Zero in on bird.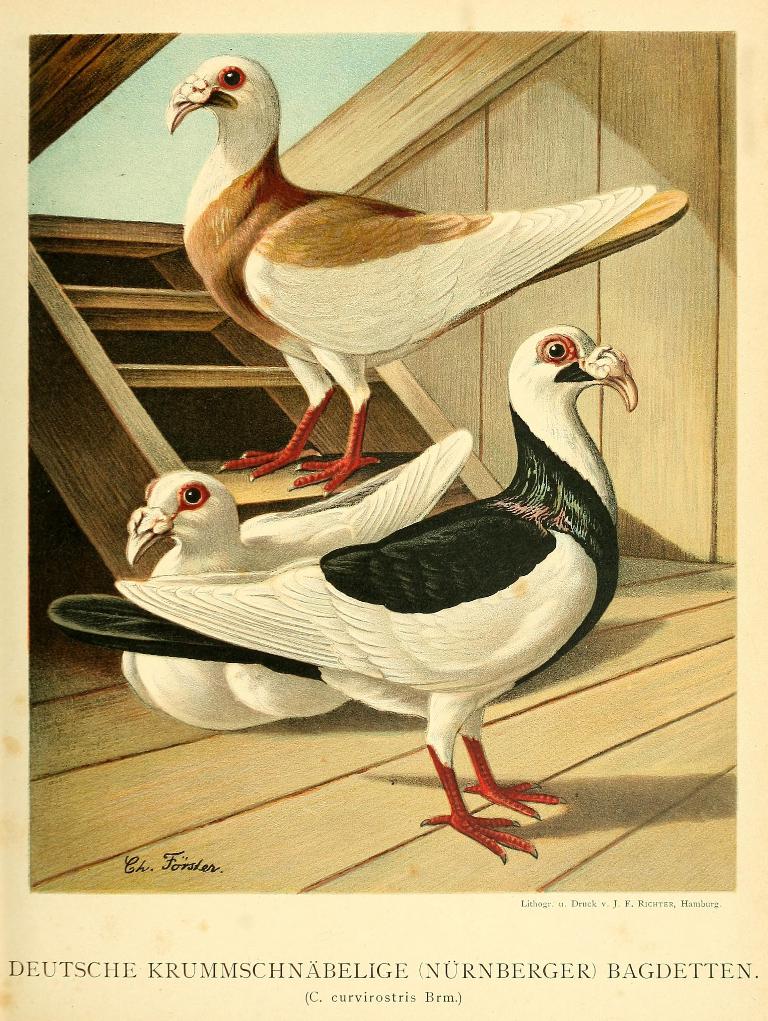
Zeroed in: <bbox>45, 322, 638, 867</bbox>.
